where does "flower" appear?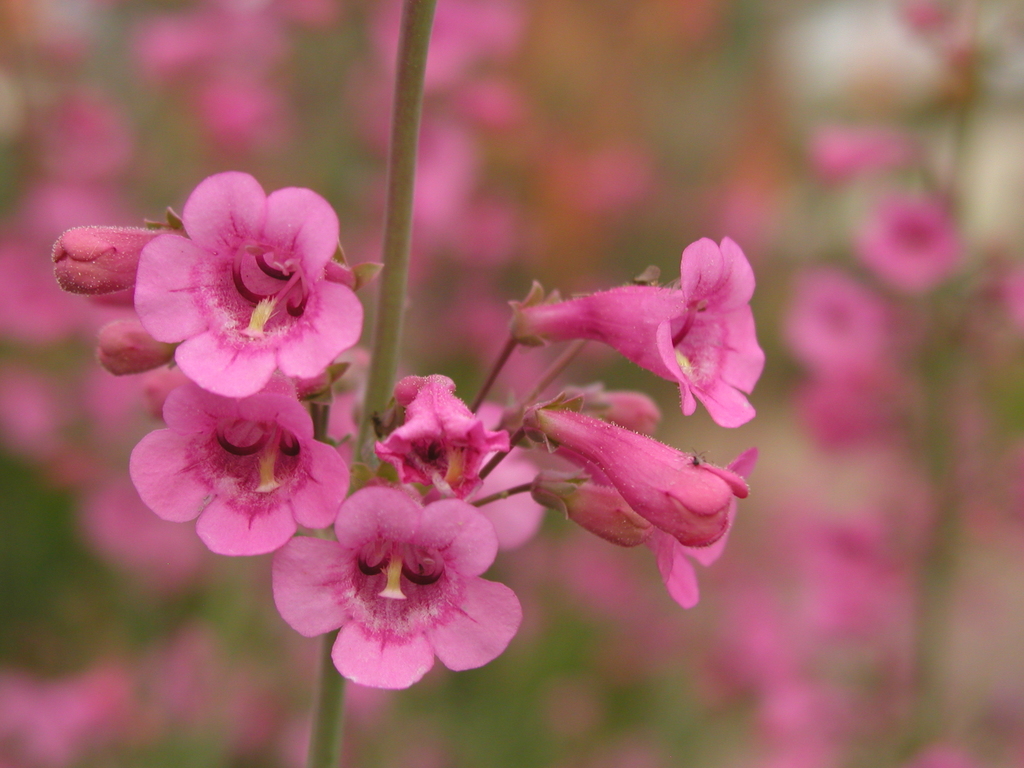
Appears at [left=527, top=417, right=753, bottom=612].
